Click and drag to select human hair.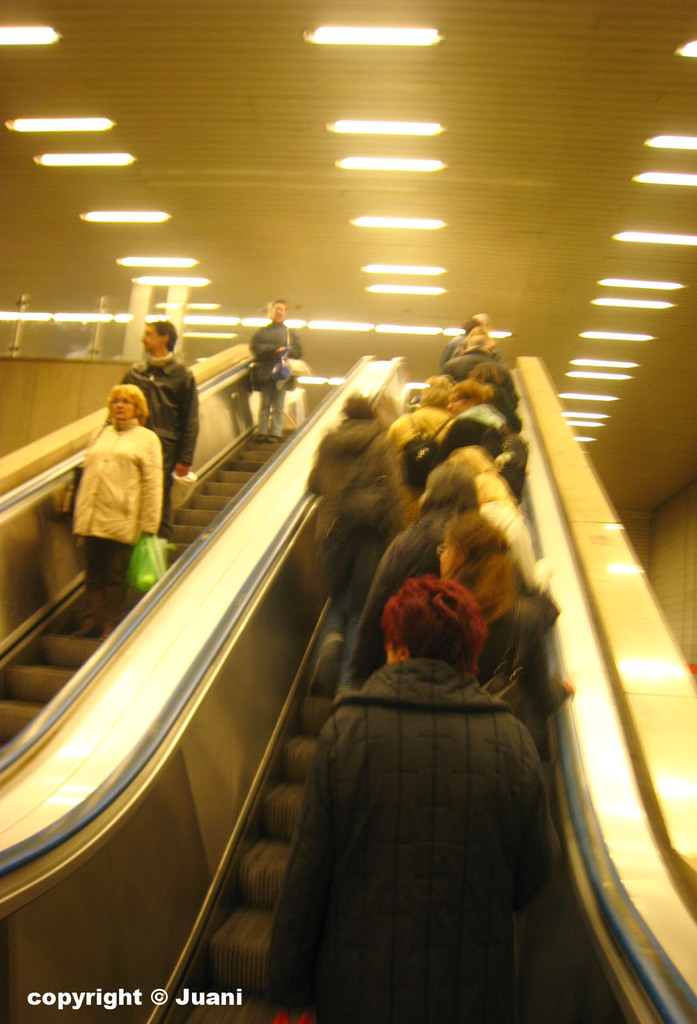
Selection: [103,383,152,424].
